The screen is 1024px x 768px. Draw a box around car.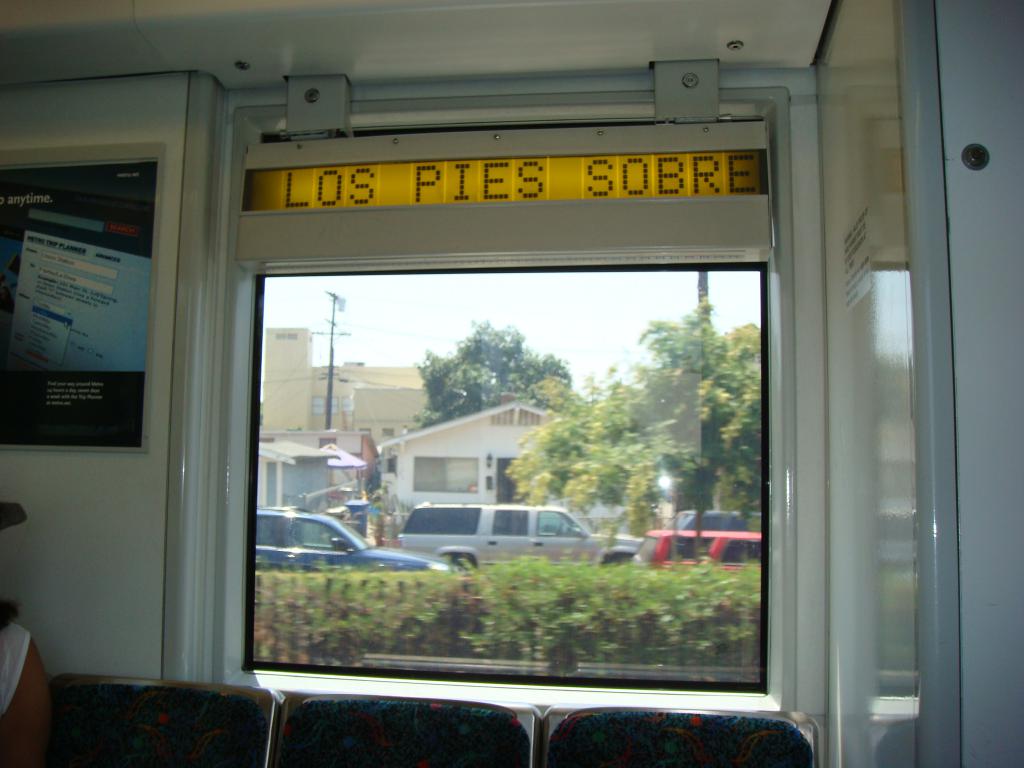
pyautogui.locateOnScreen(402, 503, 637, 570).
